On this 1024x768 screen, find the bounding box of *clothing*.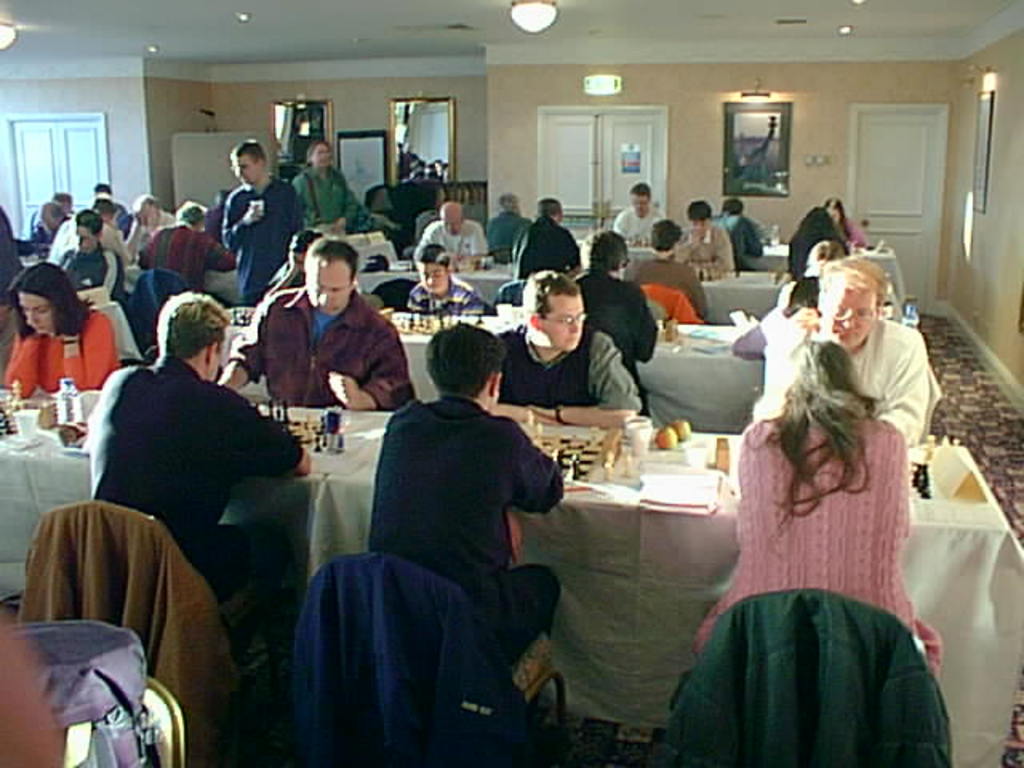
Bounding box: l=2, t=296, r=118, b=402.
